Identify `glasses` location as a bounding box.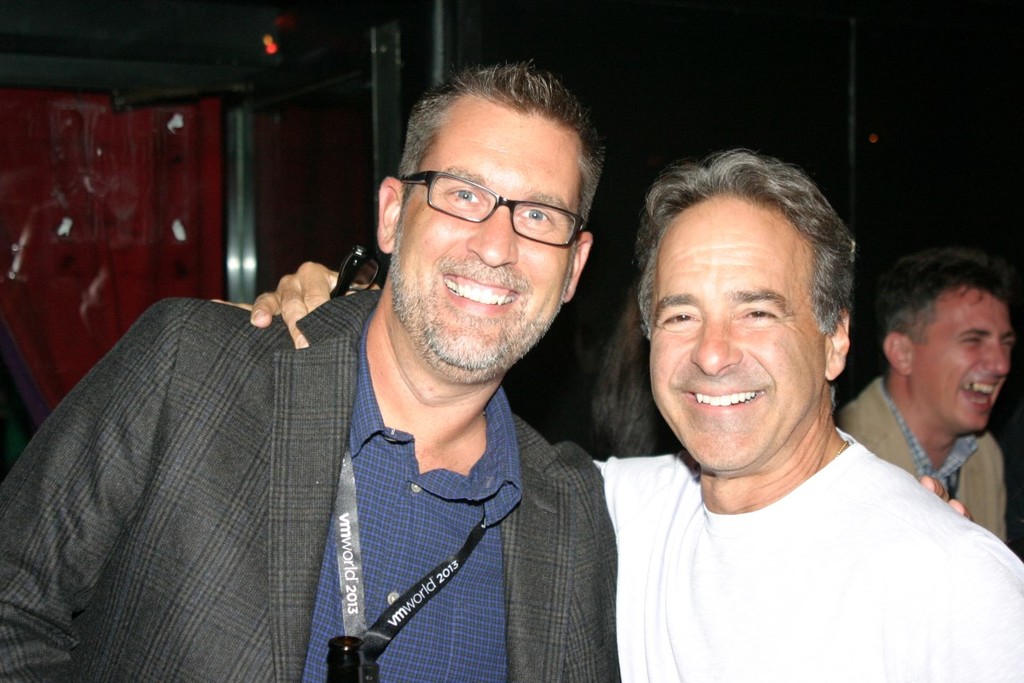
select_region(390, 163, 602, 243).
